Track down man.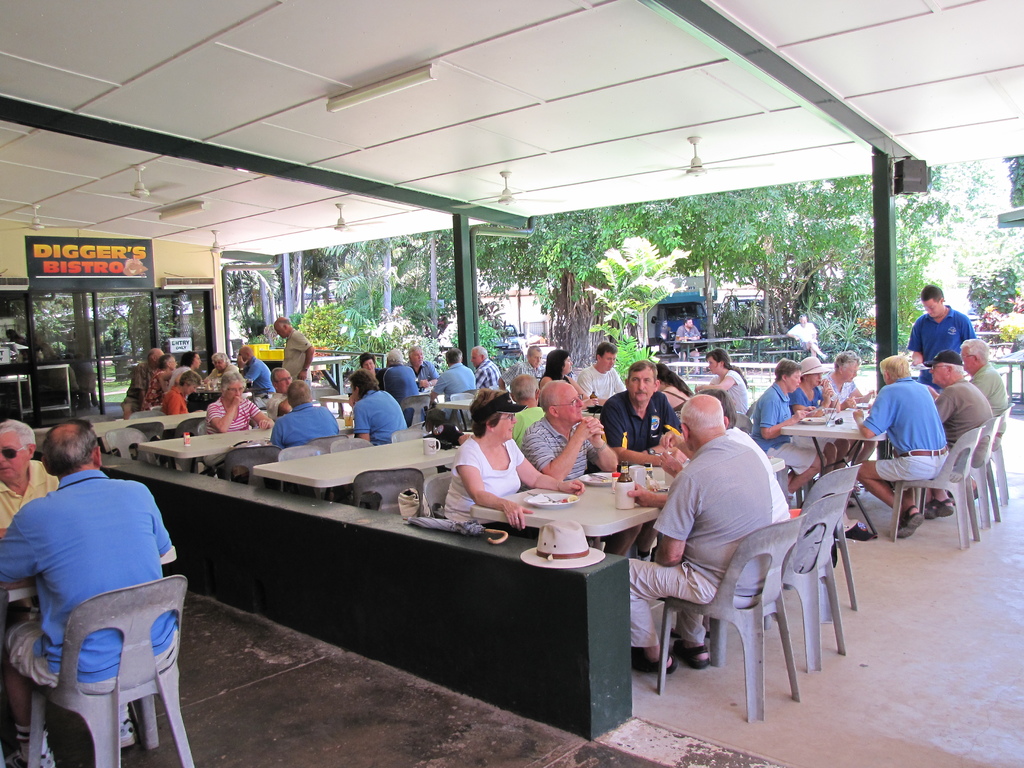
Tracked to [left=267, top=382, right=340, bottom=452].
